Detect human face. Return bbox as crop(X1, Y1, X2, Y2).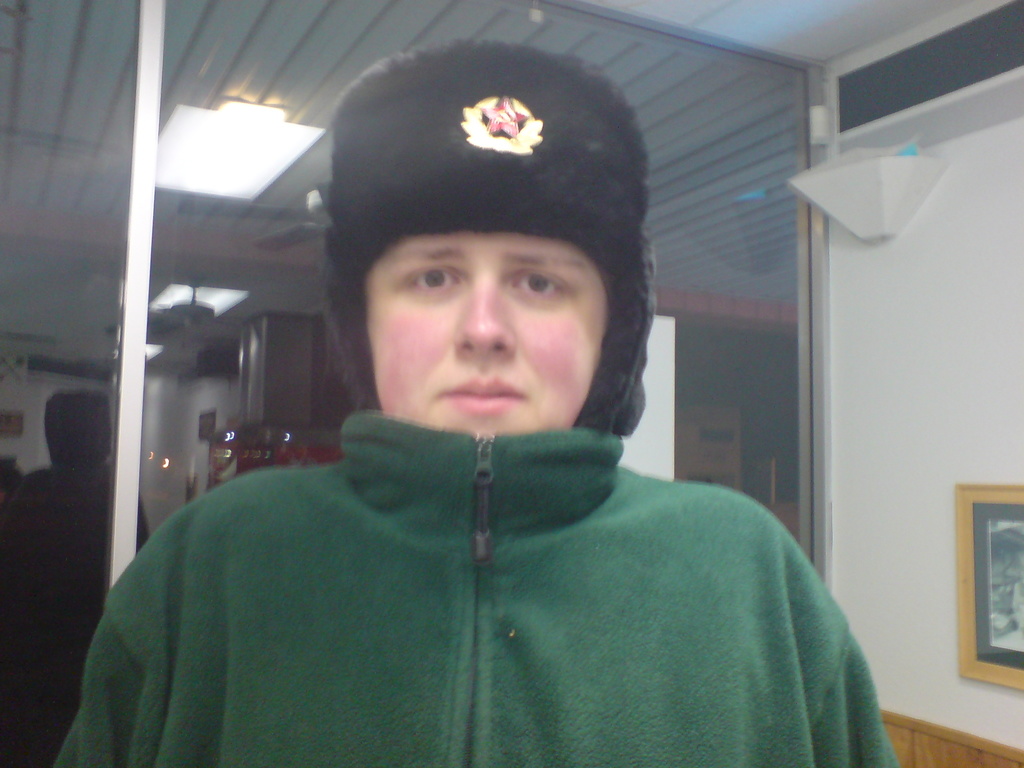
crop(369, 222, 613, 442).
